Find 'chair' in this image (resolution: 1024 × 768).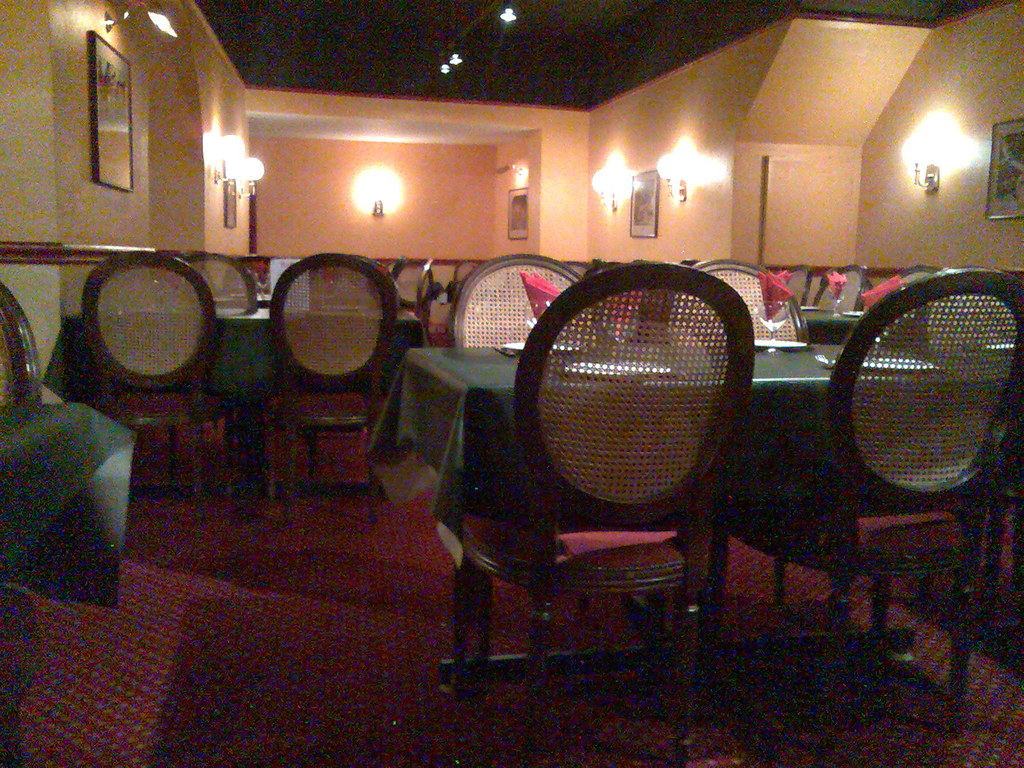
region(703, 268, 1023, 746).
